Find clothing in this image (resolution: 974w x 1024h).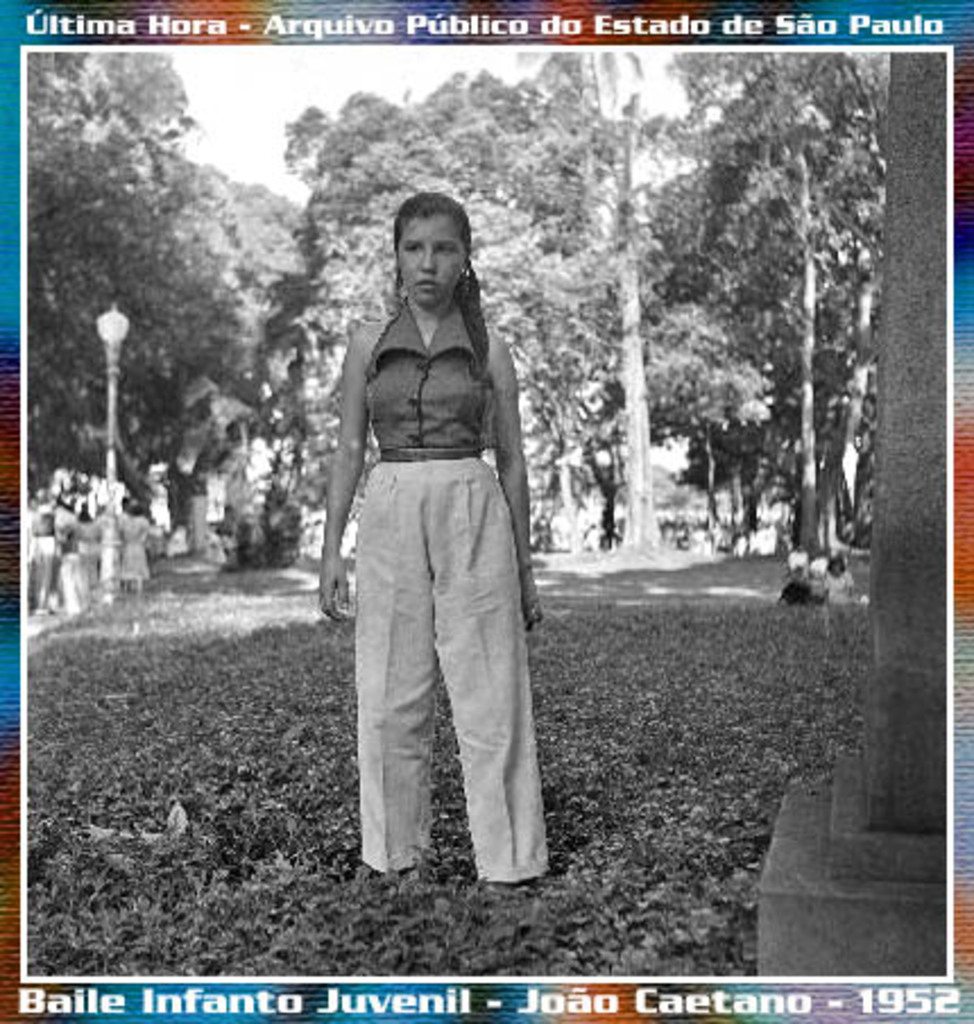
bbox=[326, 215, 528, 723].
